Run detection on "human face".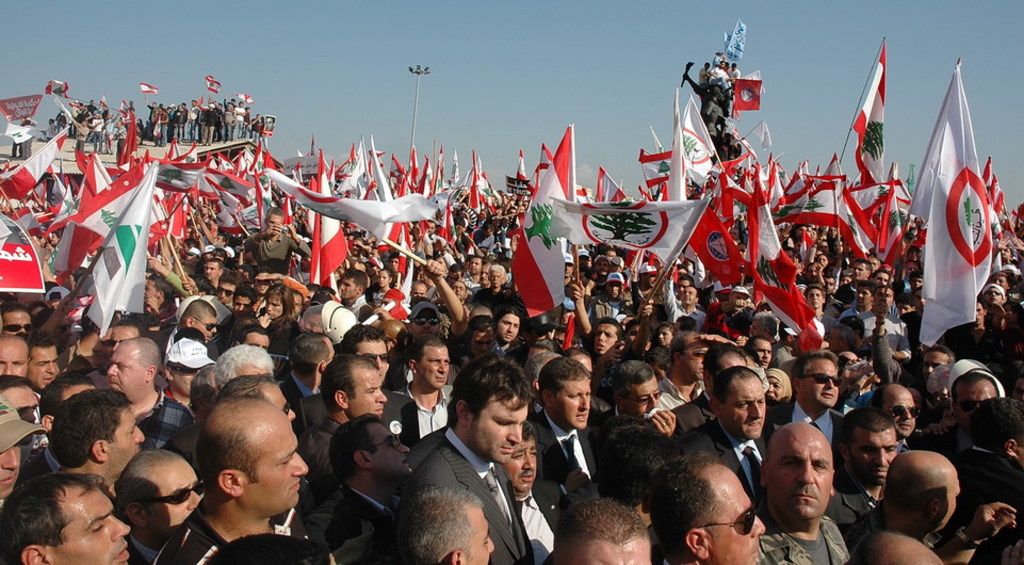
Result: pyautogui.locateOnScreen(470, 325, 492, 356).
